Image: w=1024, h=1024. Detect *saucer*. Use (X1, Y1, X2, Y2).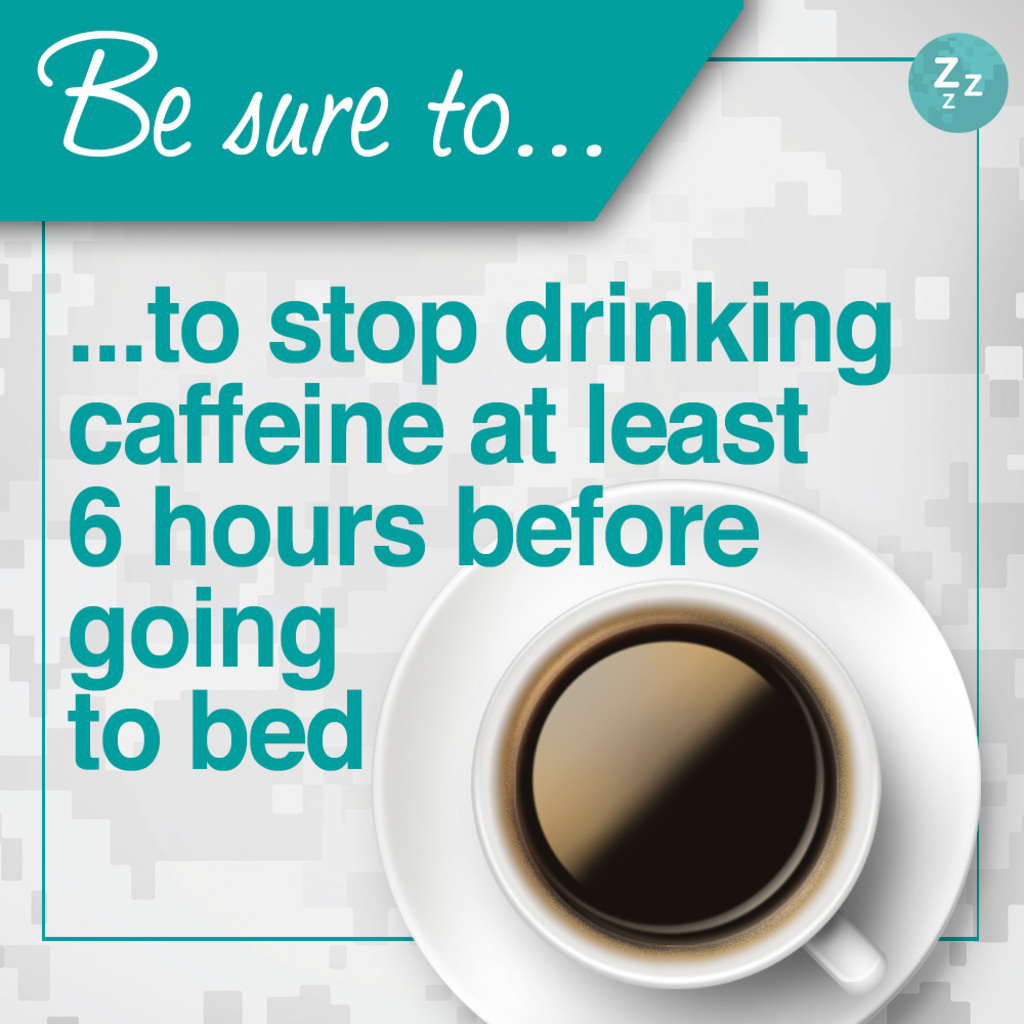
(379, 482, 989, 1023).
